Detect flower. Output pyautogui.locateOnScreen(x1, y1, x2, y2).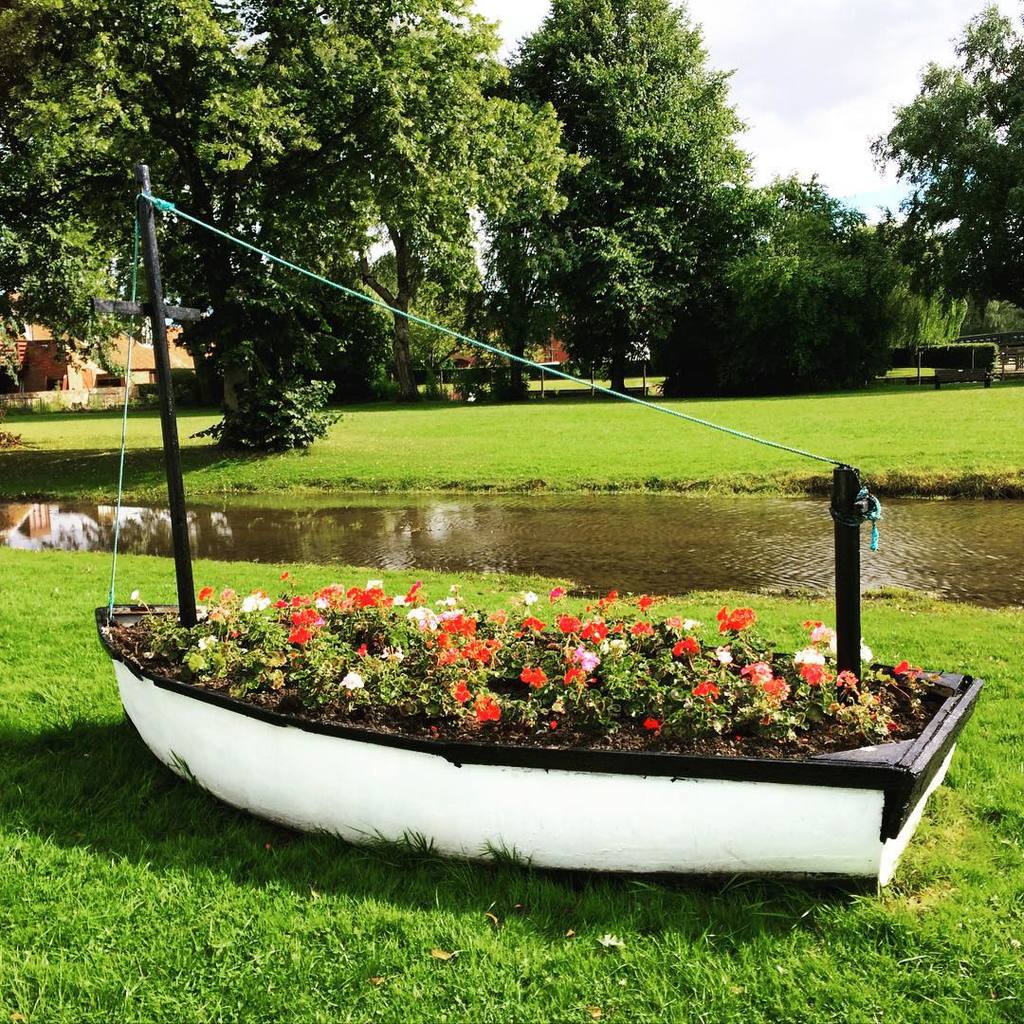
pyautogui.locateOnScreen(337, 667, 366, 696).
